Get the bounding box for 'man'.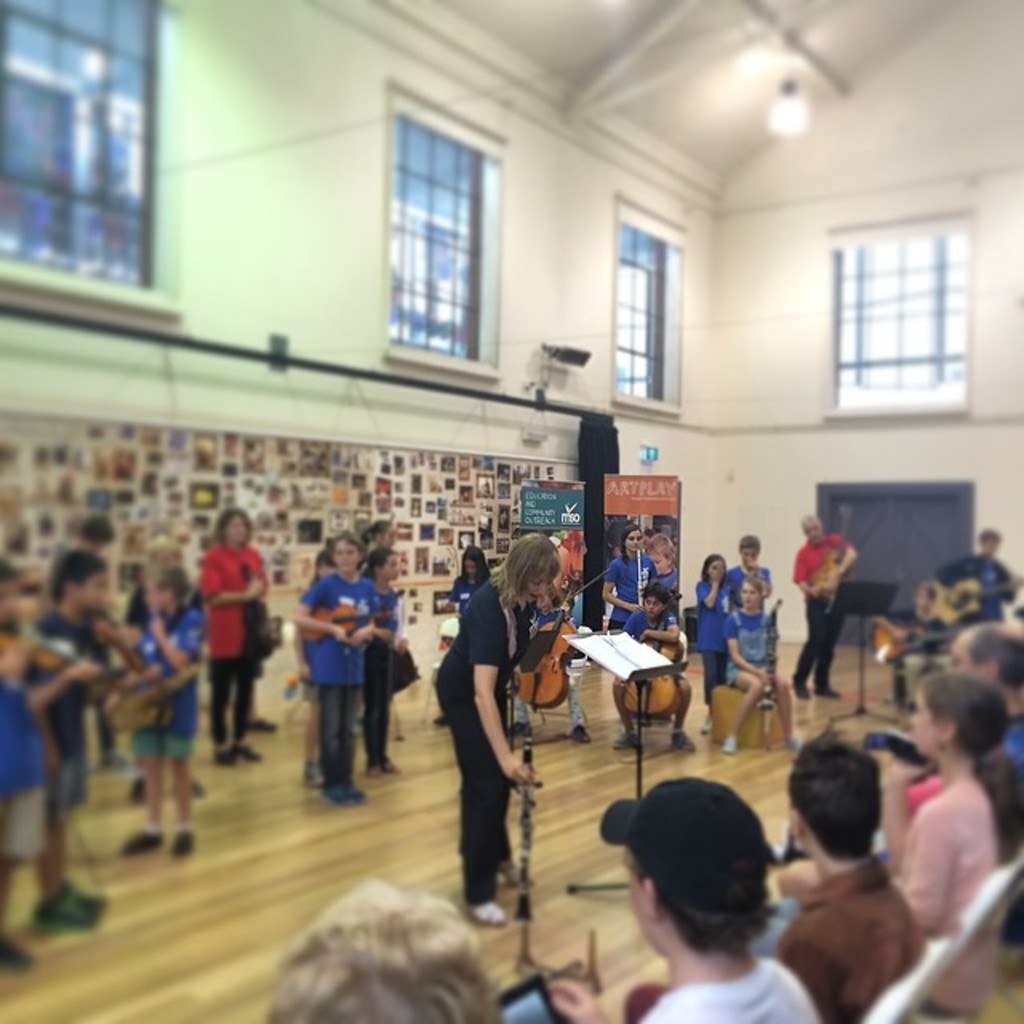
(left=790, top=514, right=856, bottom=702).
